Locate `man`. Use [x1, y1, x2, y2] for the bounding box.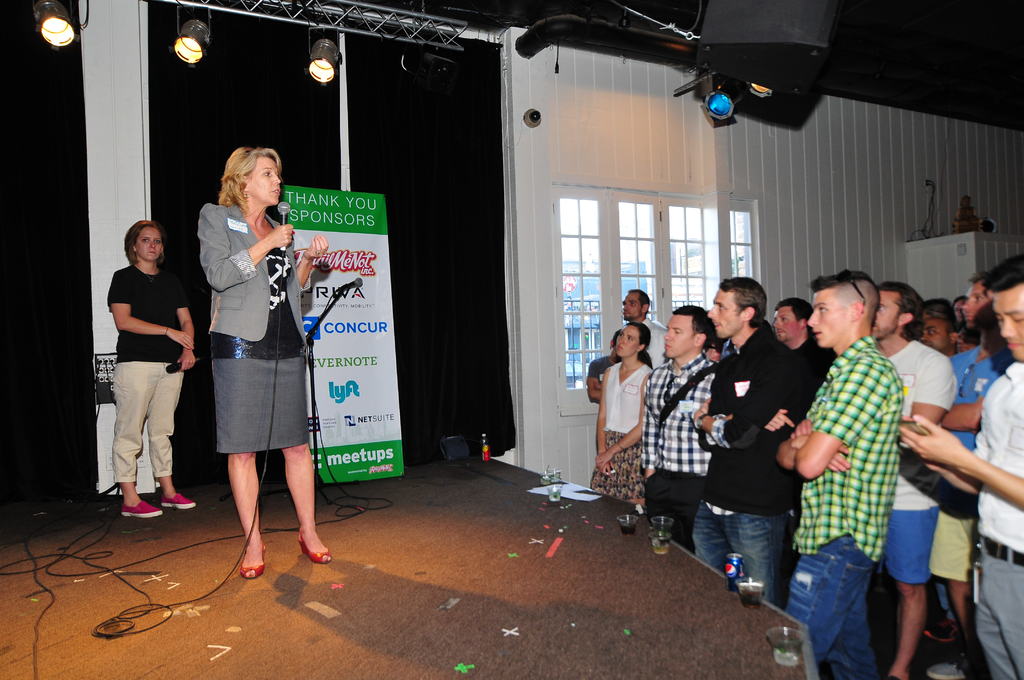
[776, 300, 832, 389].
